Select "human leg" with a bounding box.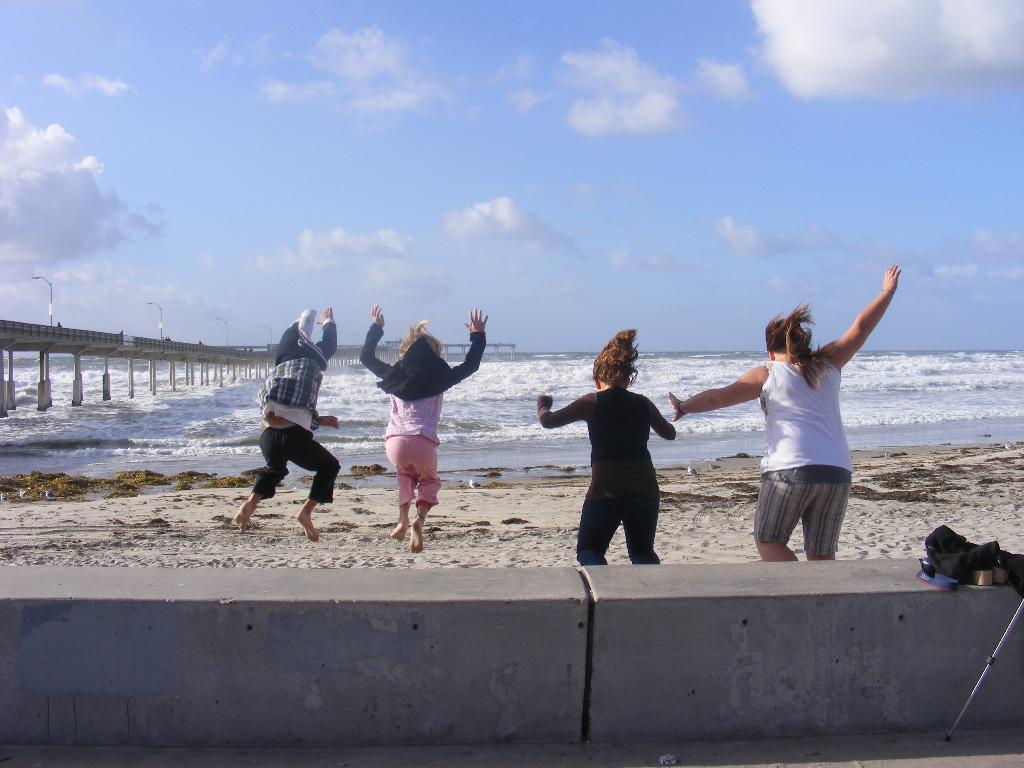
[411, 437, 441, 554].
